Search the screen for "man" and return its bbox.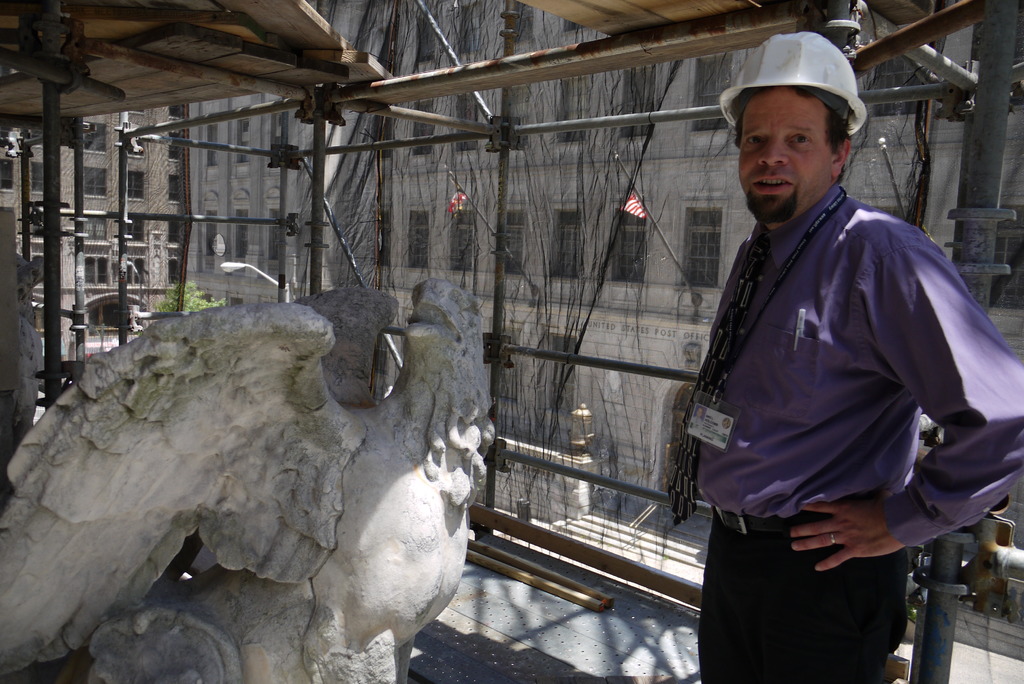
Found: [692, 405, 708, 426].
